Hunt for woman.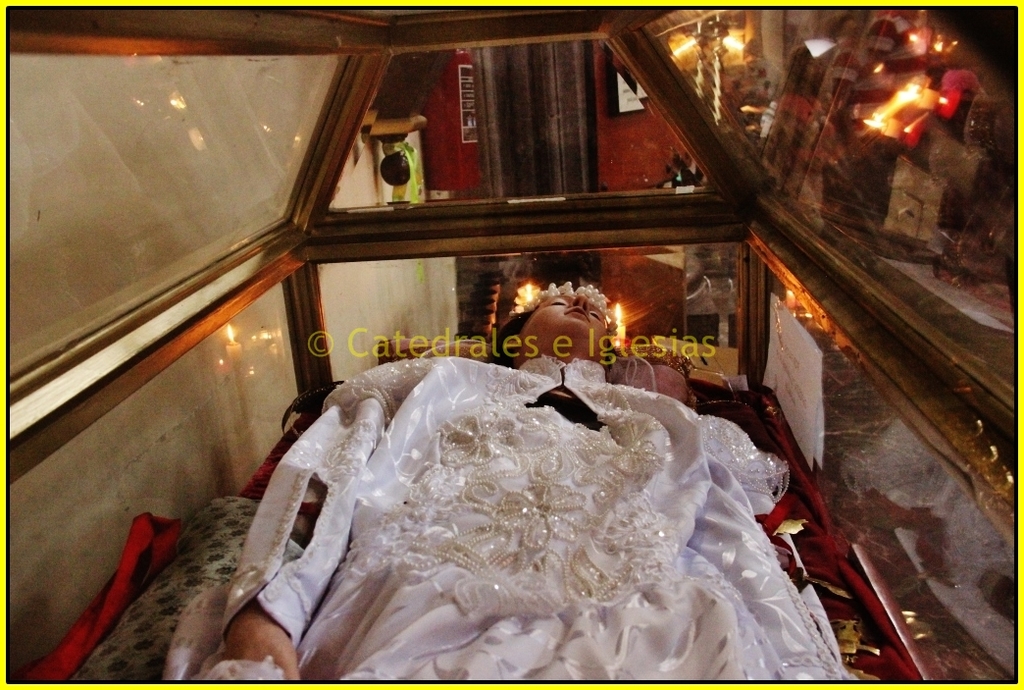
Hunted down at <region>196, 280, 862, 682</region>.
